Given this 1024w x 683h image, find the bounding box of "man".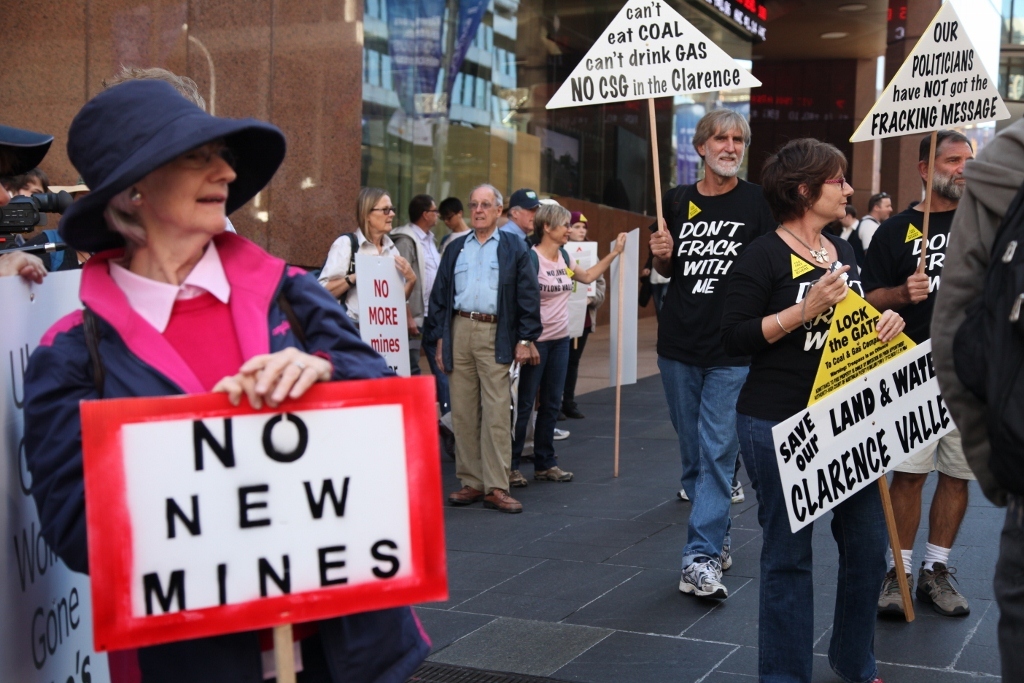
locate(426, 183, 541, 514).
